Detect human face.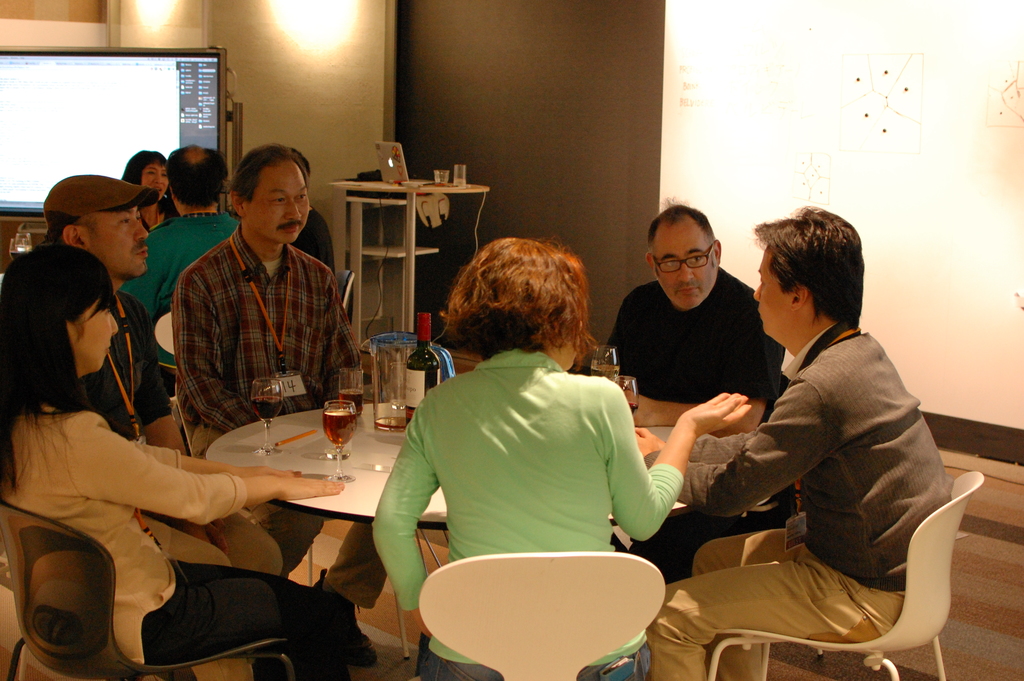
Detected at left=81, top=205, right=152, bottom=277.
